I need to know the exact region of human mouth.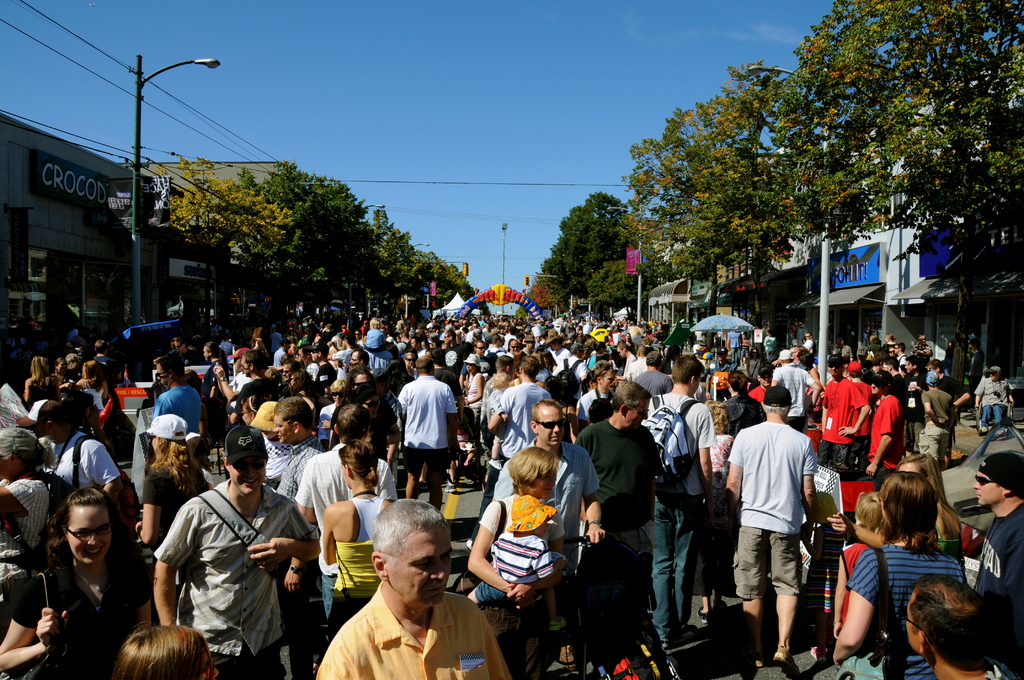
Region: (left=553, top=435, right=563, bottom=440).
